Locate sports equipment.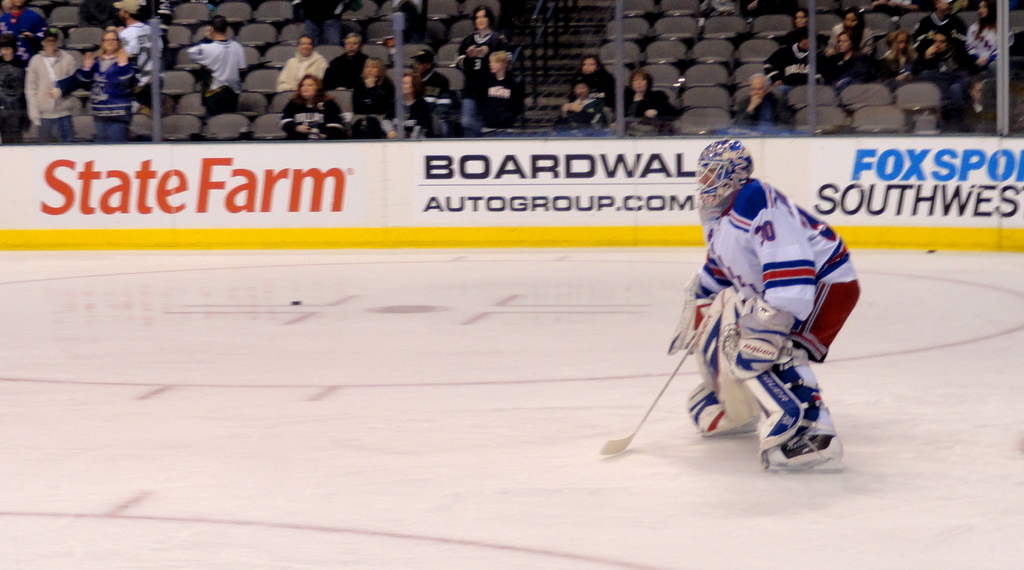
Bounding box: x1=665, y1=249, x2=769, y2=444.
